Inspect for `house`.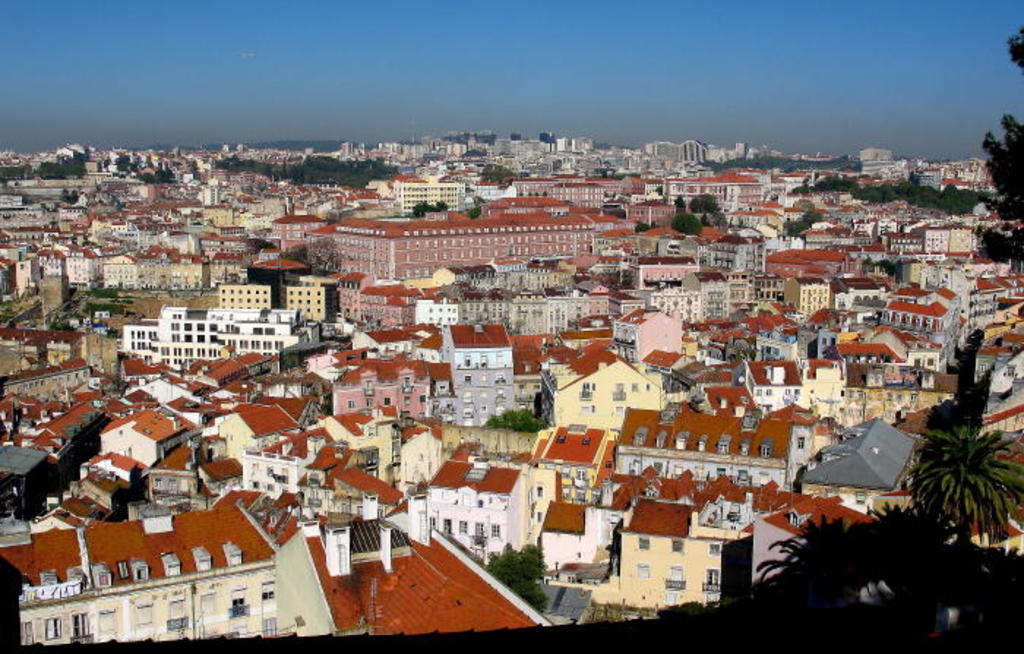
Inspection: [x1=682, y1=266, x2=737, y2=316].
